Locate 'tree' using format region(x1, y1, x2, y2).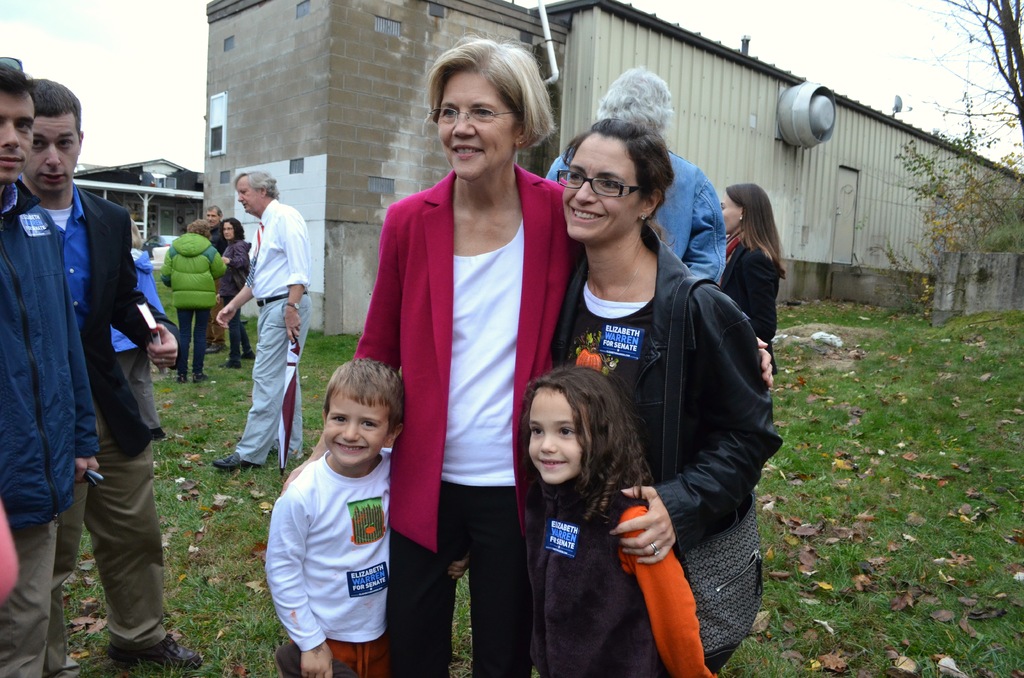
region(893, 86, 1023, 272).
